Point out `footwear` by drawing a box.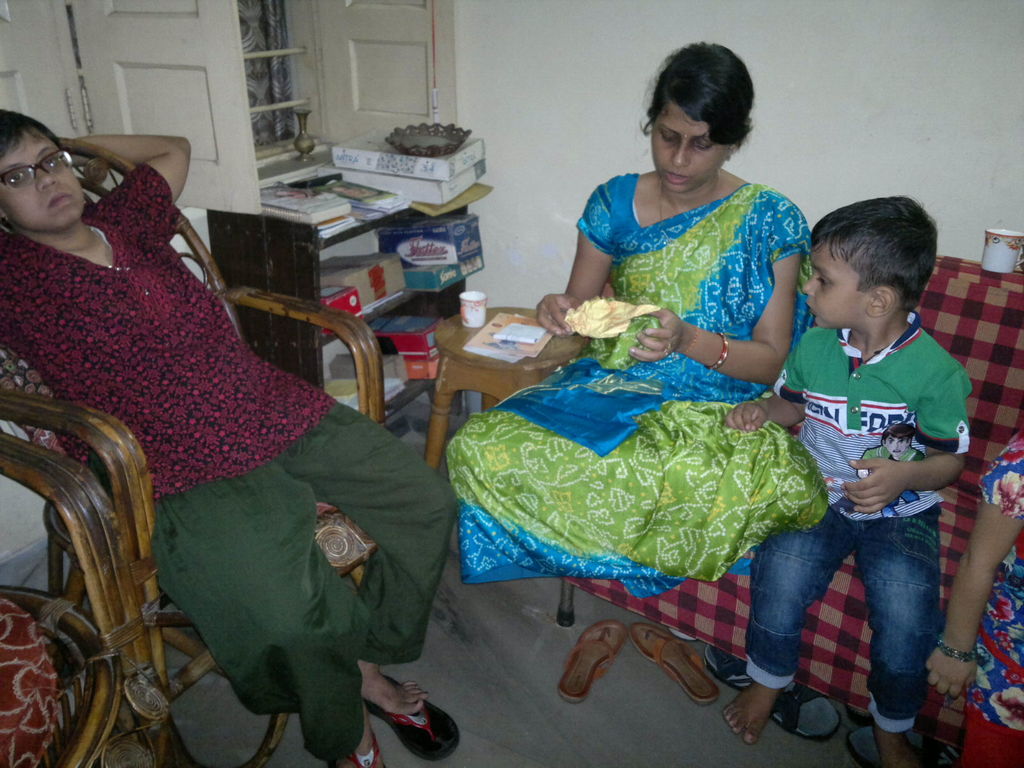
628, 621, 725, 701.
